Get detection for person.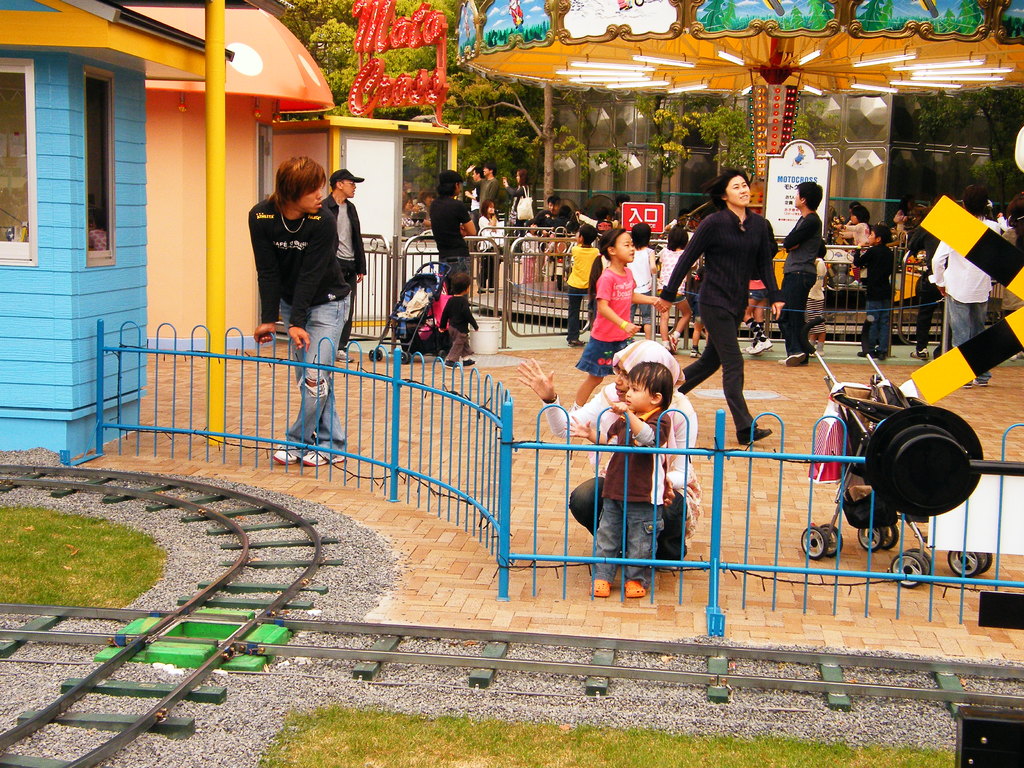
Detection: <region>565, 359, 673, 597</region>.
